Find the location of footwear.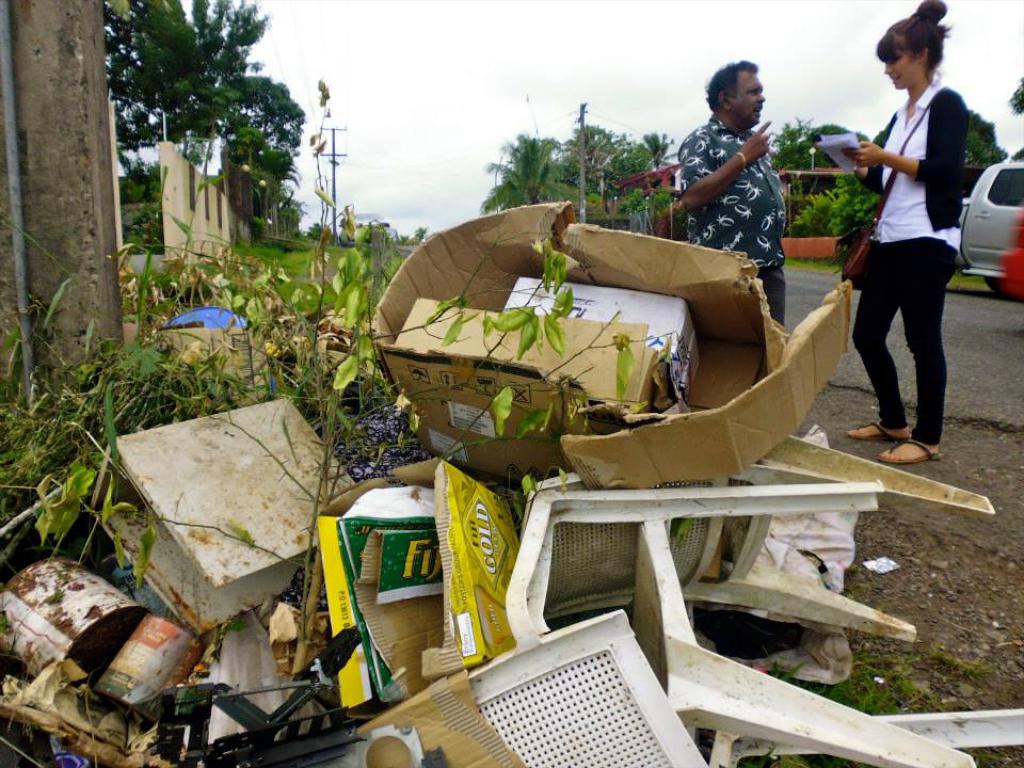
Location: select_region(845, 425, 909, 441).
